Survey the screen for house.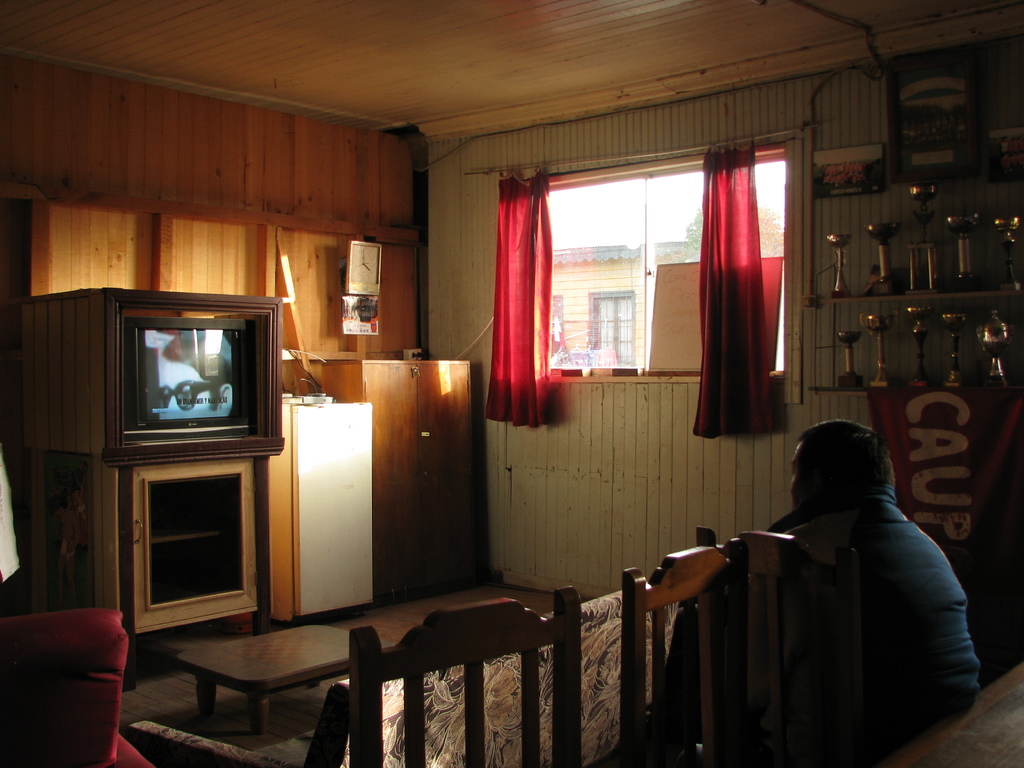
Survey found: x1=19 y1=24 x2=975 y2=760.
